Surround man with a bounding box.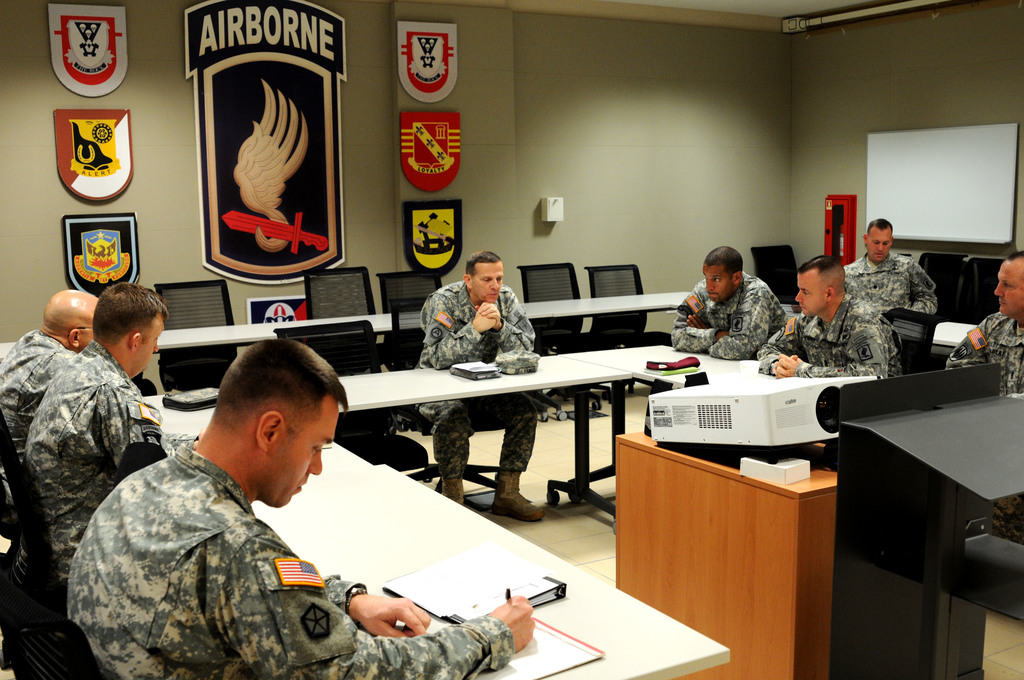
bbox=(78, 360, 533, 665).
